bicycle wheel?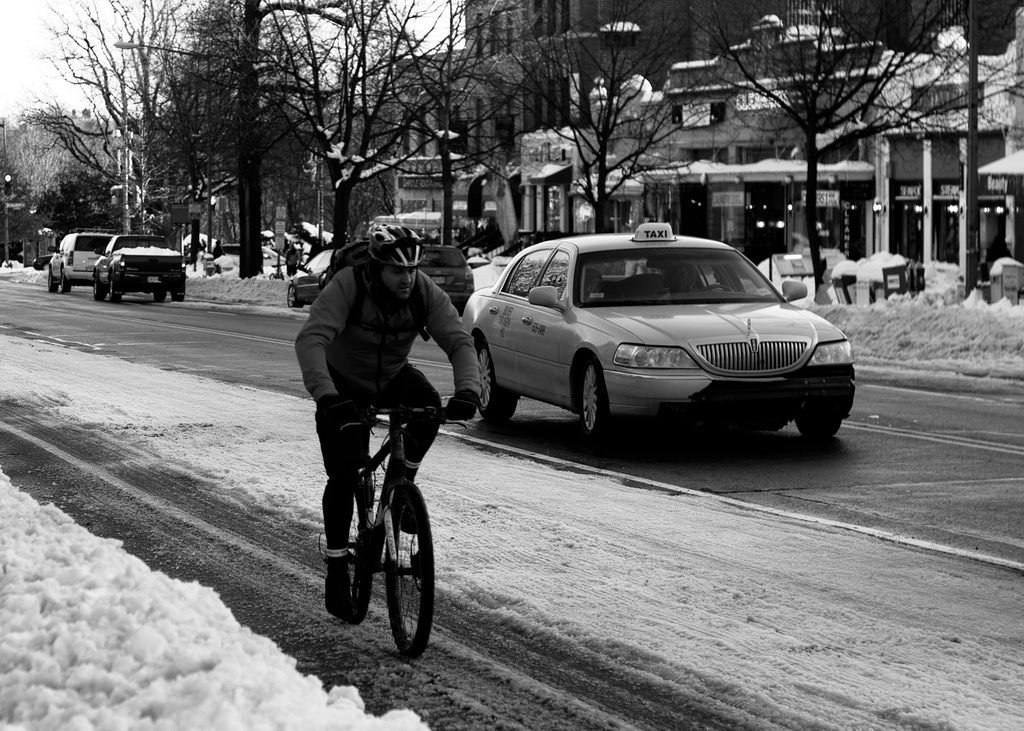
(left=367, top=486, right=434, bottom=660)
